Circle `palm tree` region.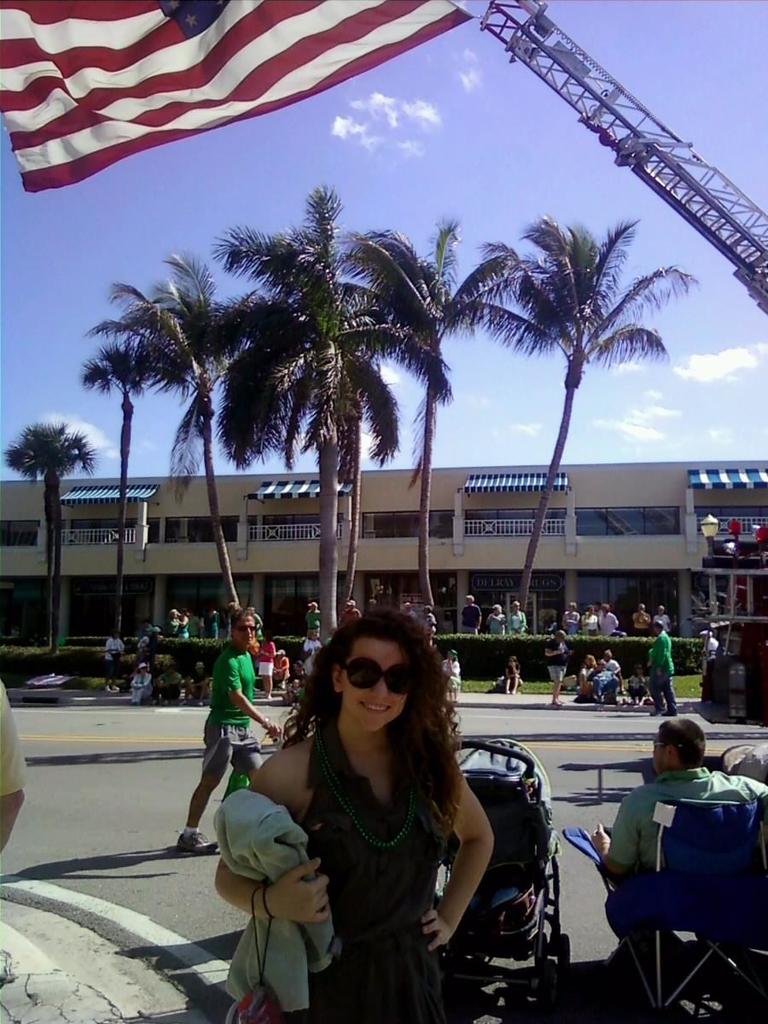
Region: BBox(80, 346, 156, 638).
